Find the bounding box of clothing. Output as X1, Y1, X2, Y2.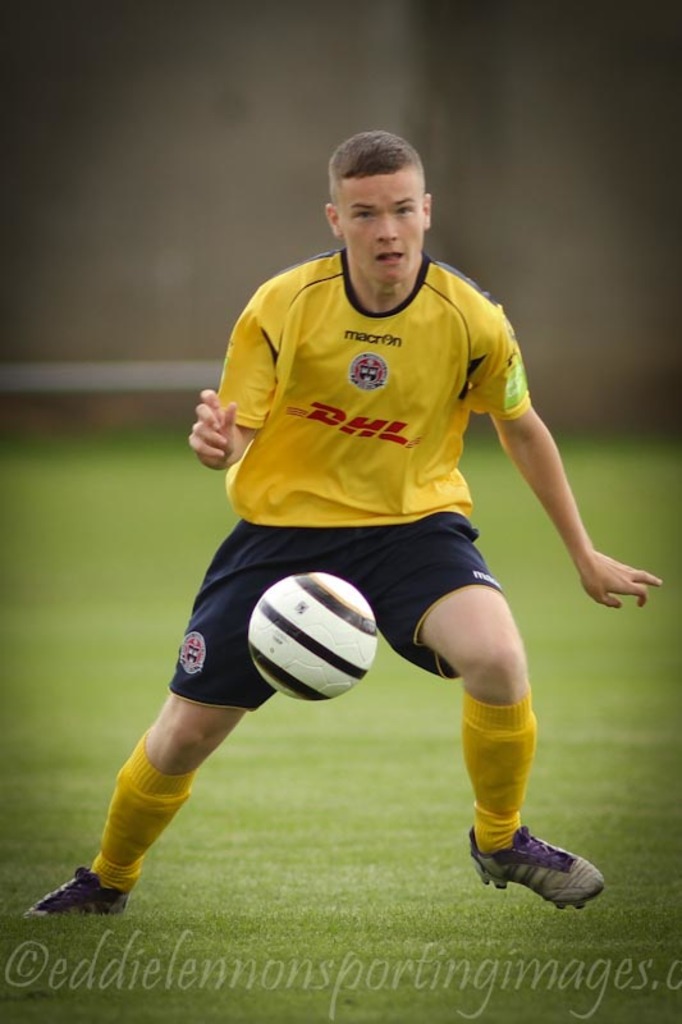
191, 223, 566, 721.
